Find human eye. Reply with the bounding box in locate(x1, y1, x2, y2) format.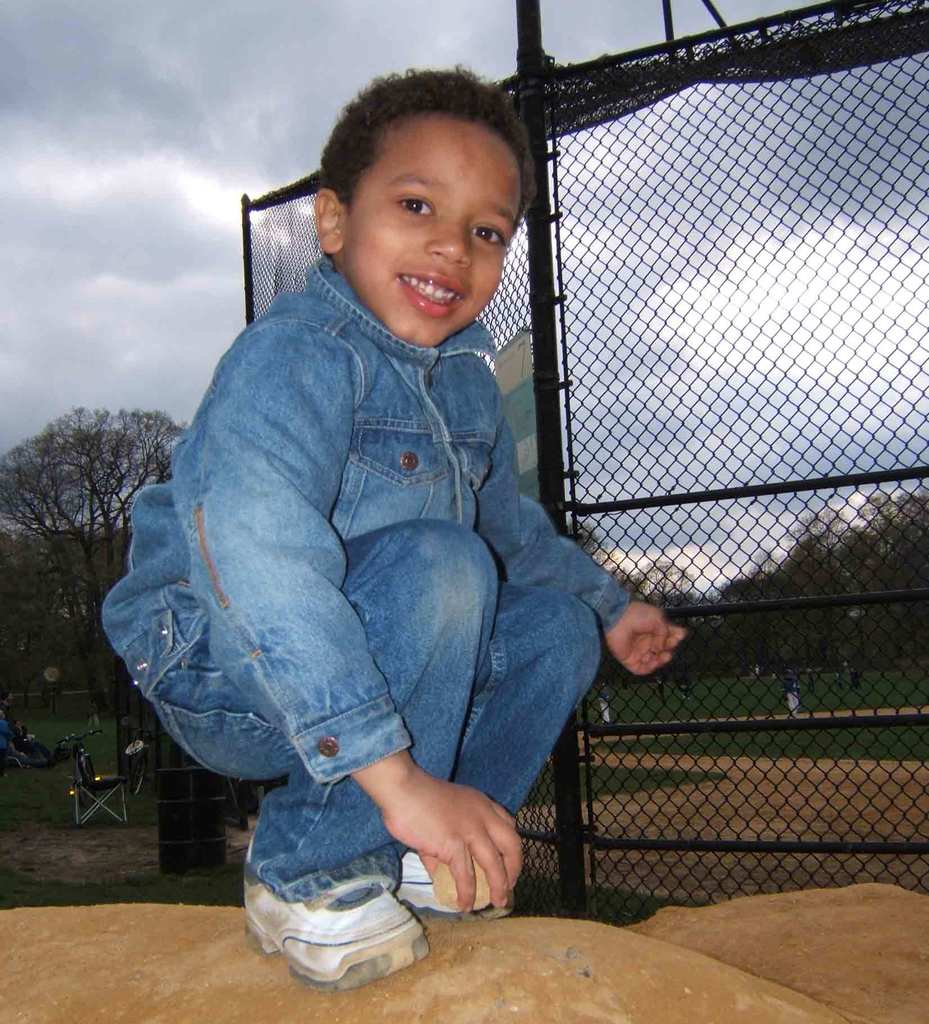
locate(396, 195, 434, 218).
